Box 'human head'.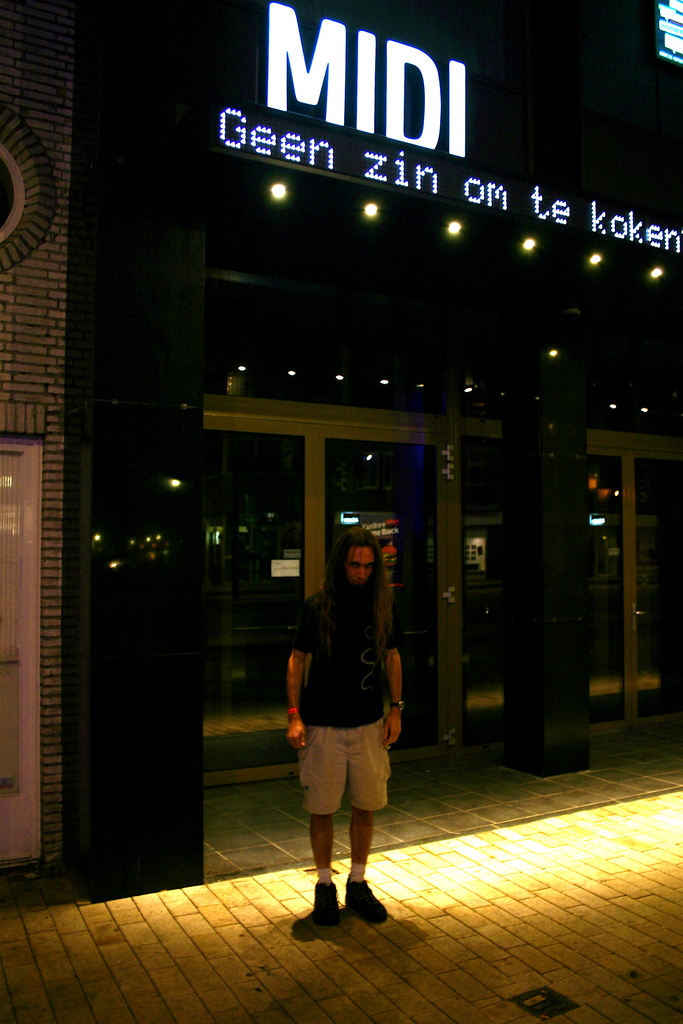
(x1=331, y1=538, x2=394, y2=599).
